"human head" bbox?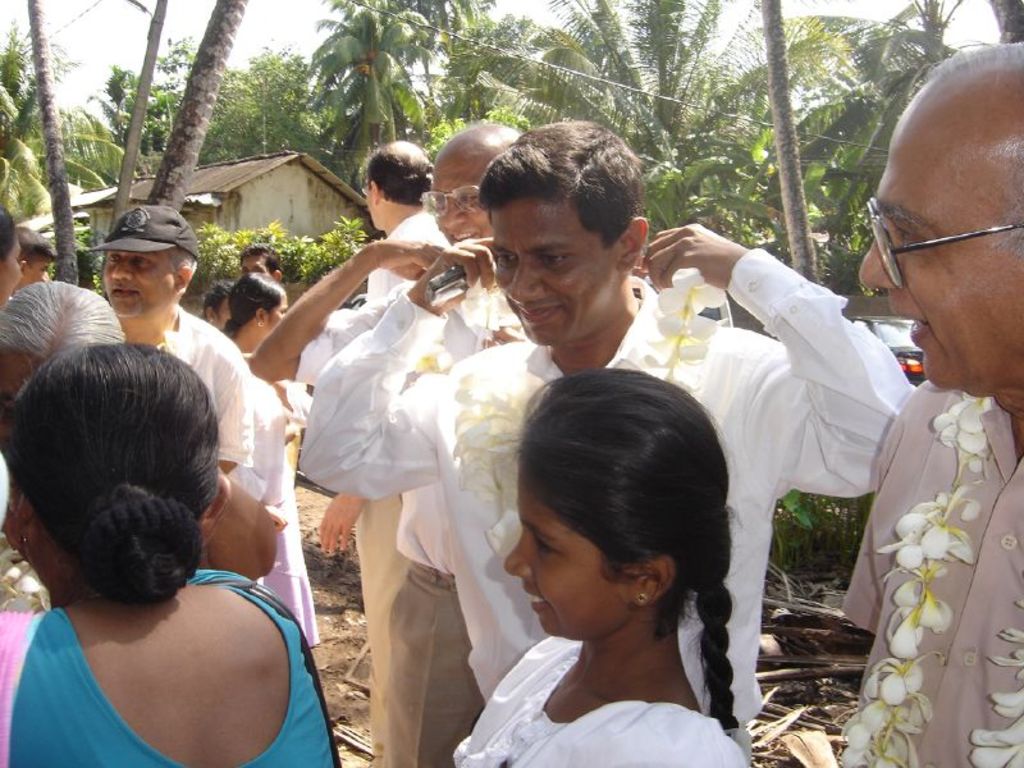
locate(480, 119, 655, 349)
